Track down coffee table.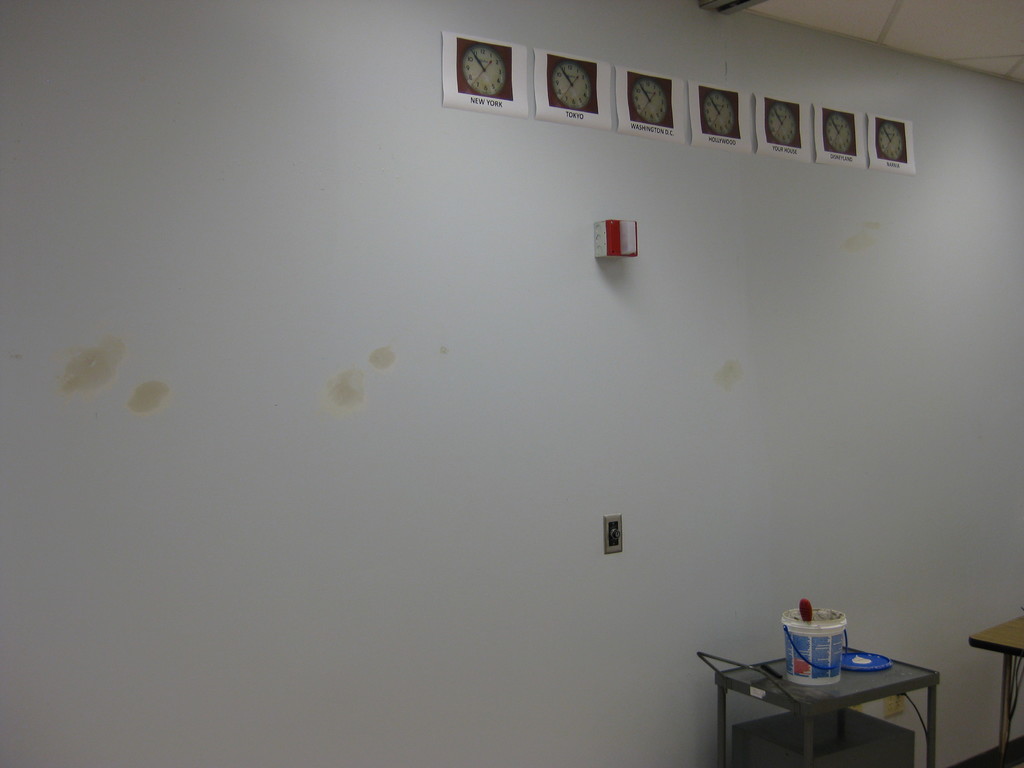
Tracked to BBox(968, 612, 1023, 767).
